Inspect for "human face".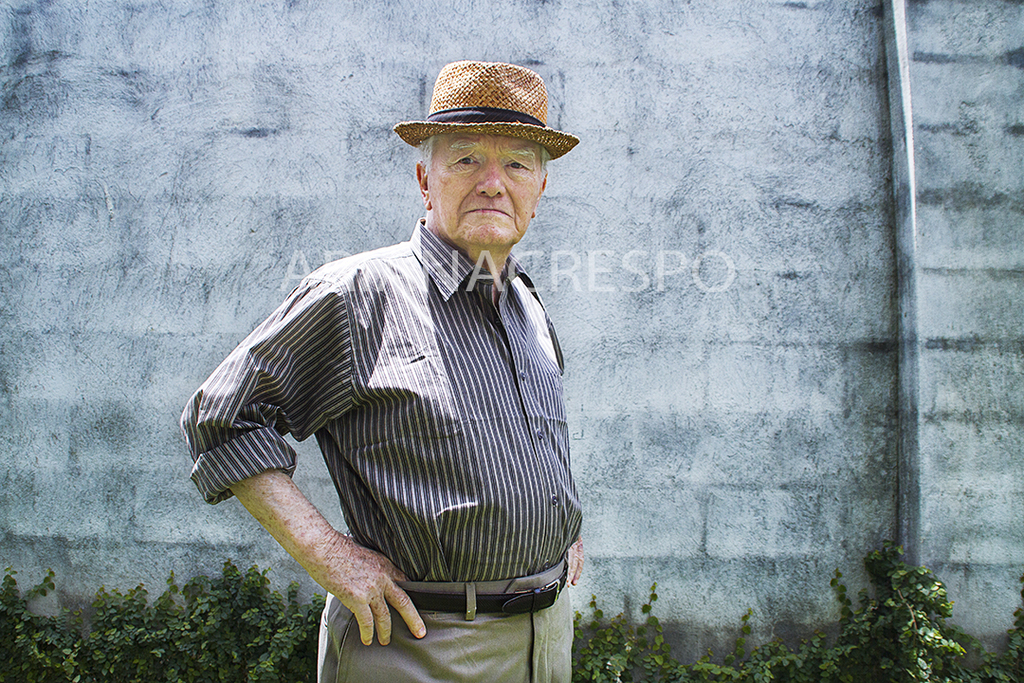
Inspection: (left=406, top=108, right=551, bottom=261).
